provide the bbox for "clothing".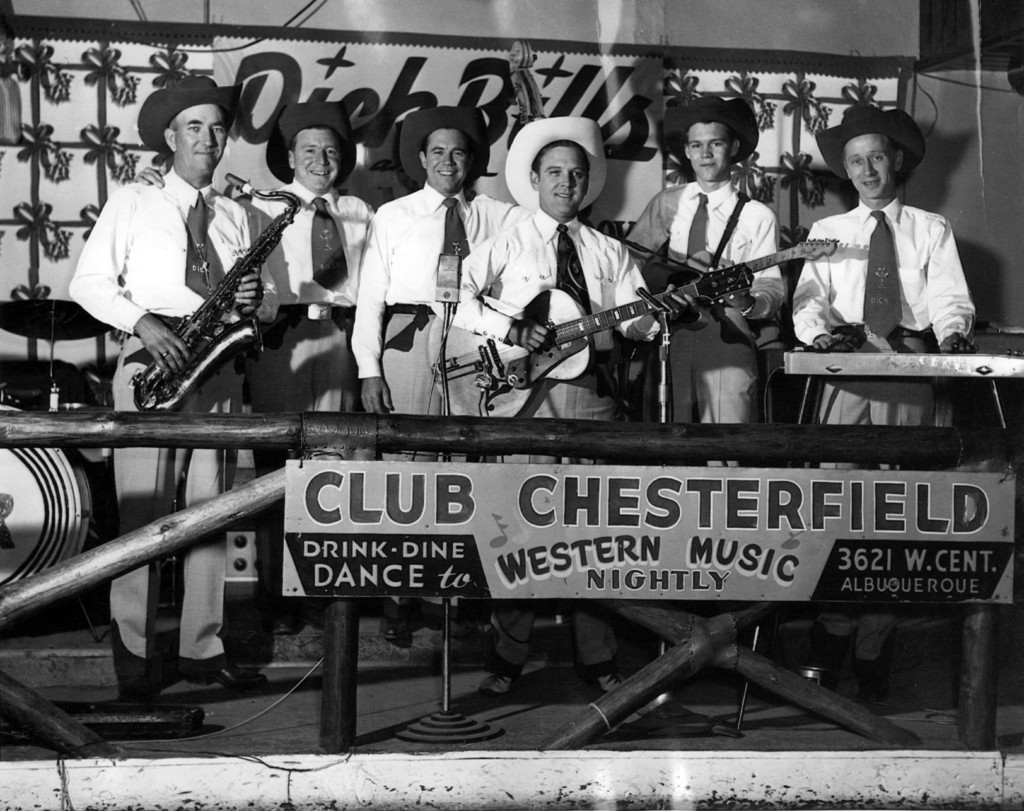
[60,170,272,671].
